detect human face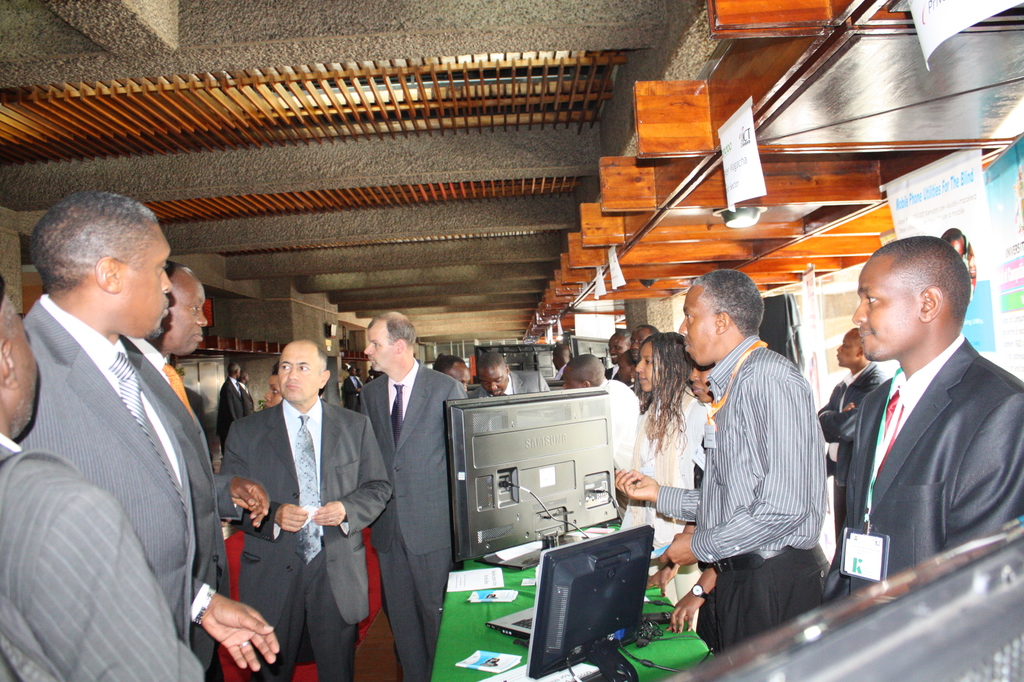
[left=450, top=365, right=471, bottom=393]
